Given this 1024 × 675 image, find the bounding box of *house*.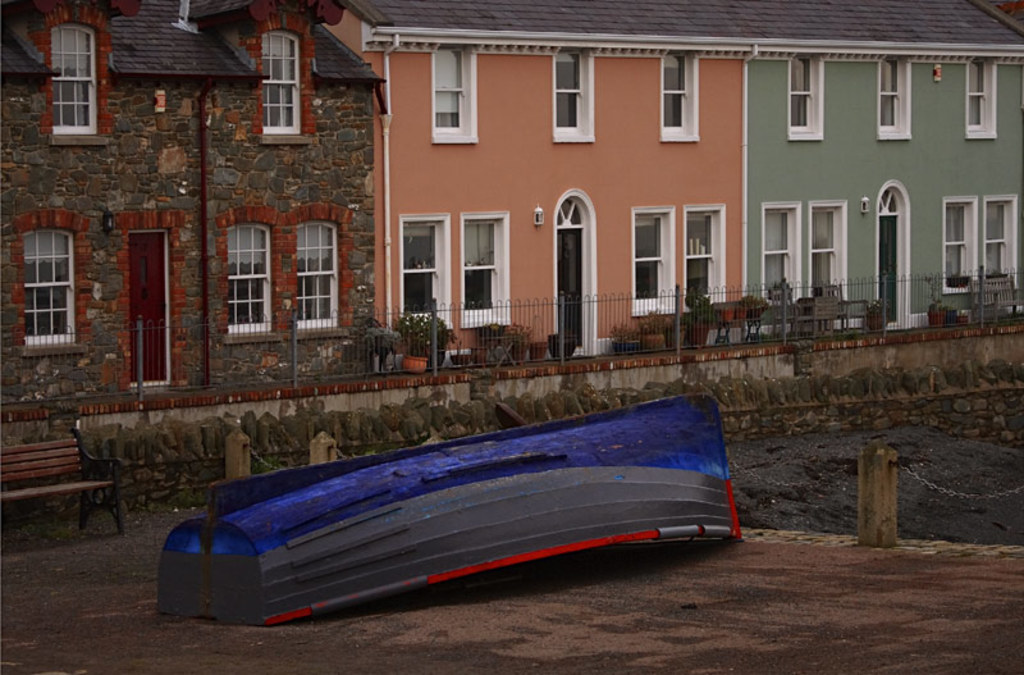
bbox(374, 0, 1023, 351).
